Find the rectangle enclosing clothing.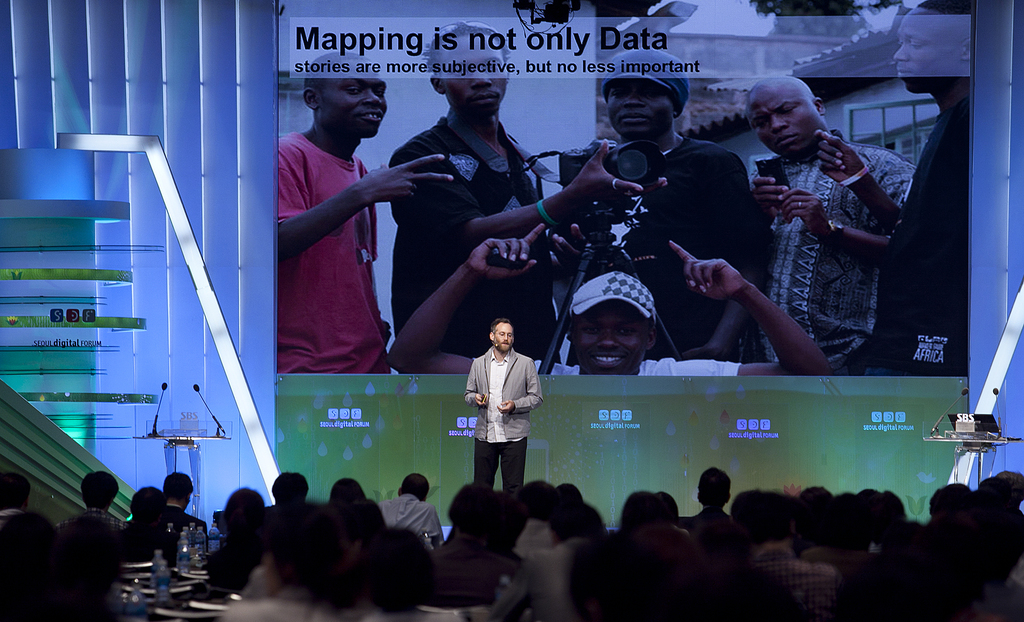
detection(388, 112, 555, 379).
